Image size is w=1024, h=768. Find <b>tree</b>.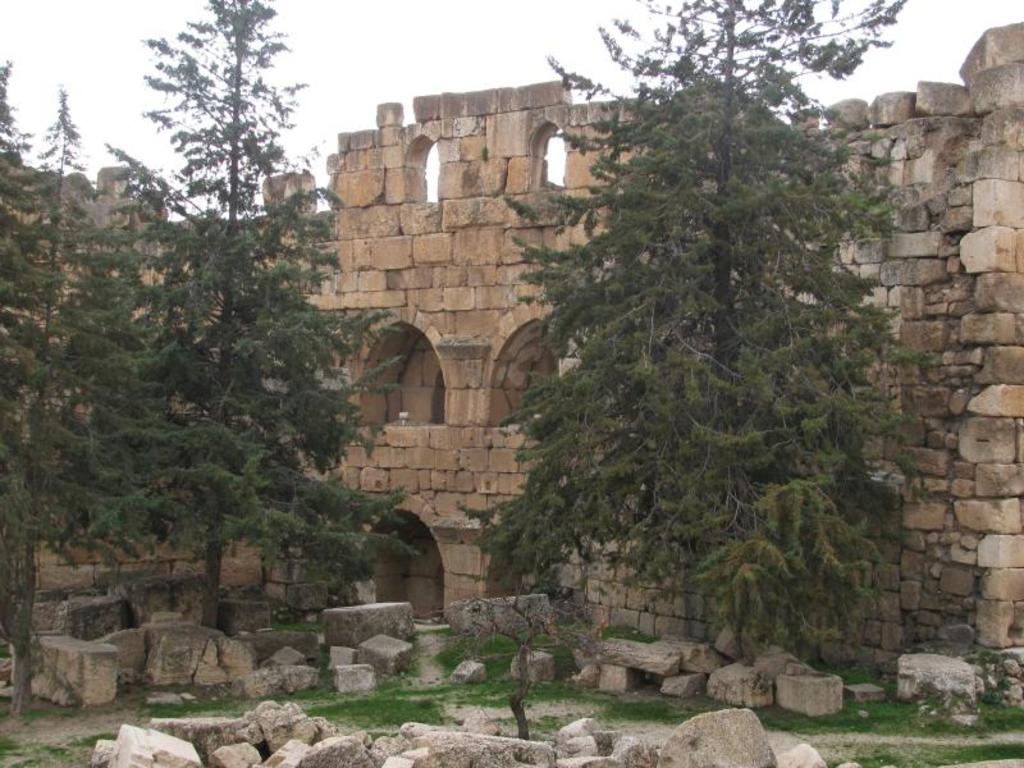
BBox(110, 0, 411, 636).
